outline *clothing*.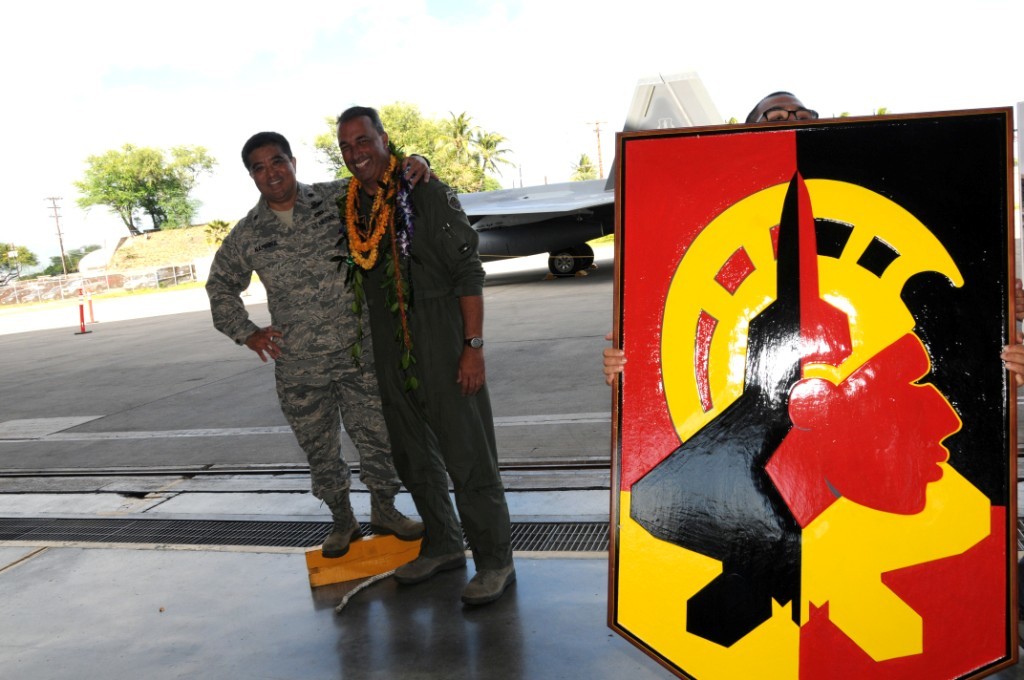
Outline: [x1=359, y1=143, x2=512, y2=565].
